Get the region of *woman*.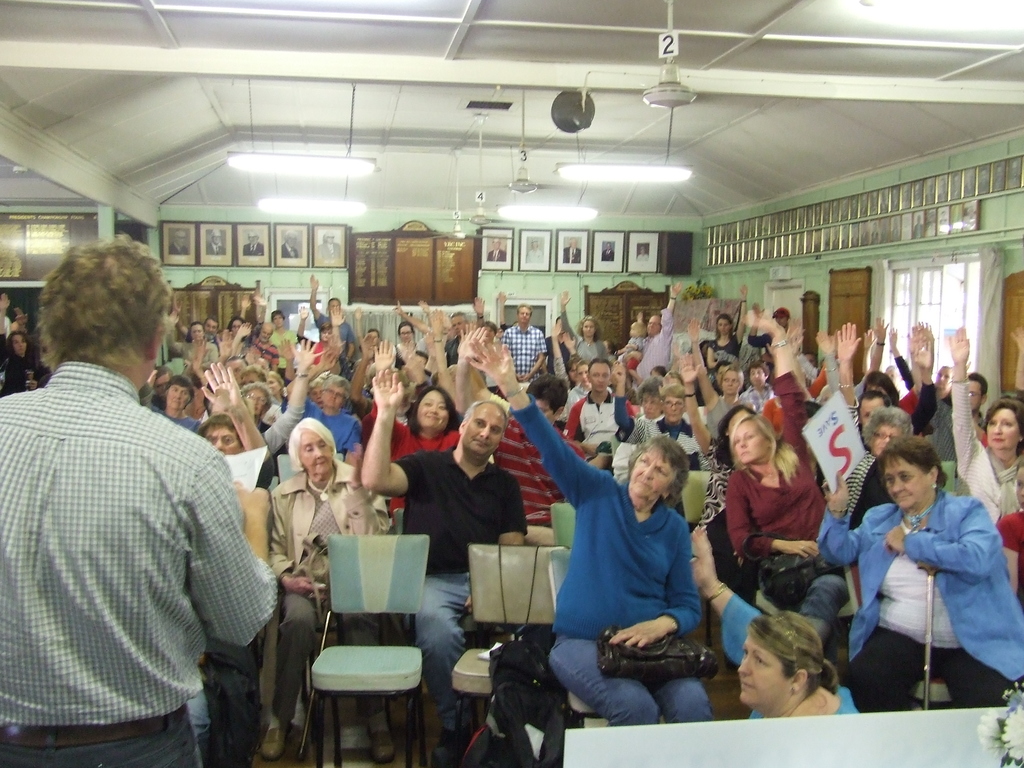
Rect(835, 318, 926, 516).
